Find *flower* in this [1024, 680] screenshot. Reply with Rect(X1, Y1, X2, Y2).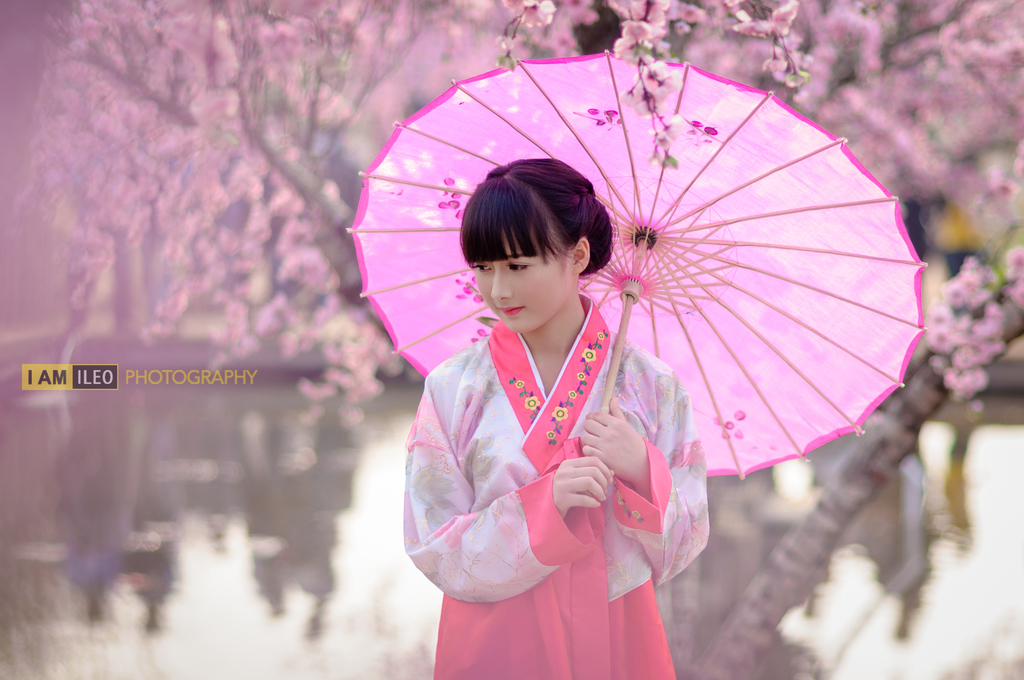
Rect(596, 331, 606, 341).
